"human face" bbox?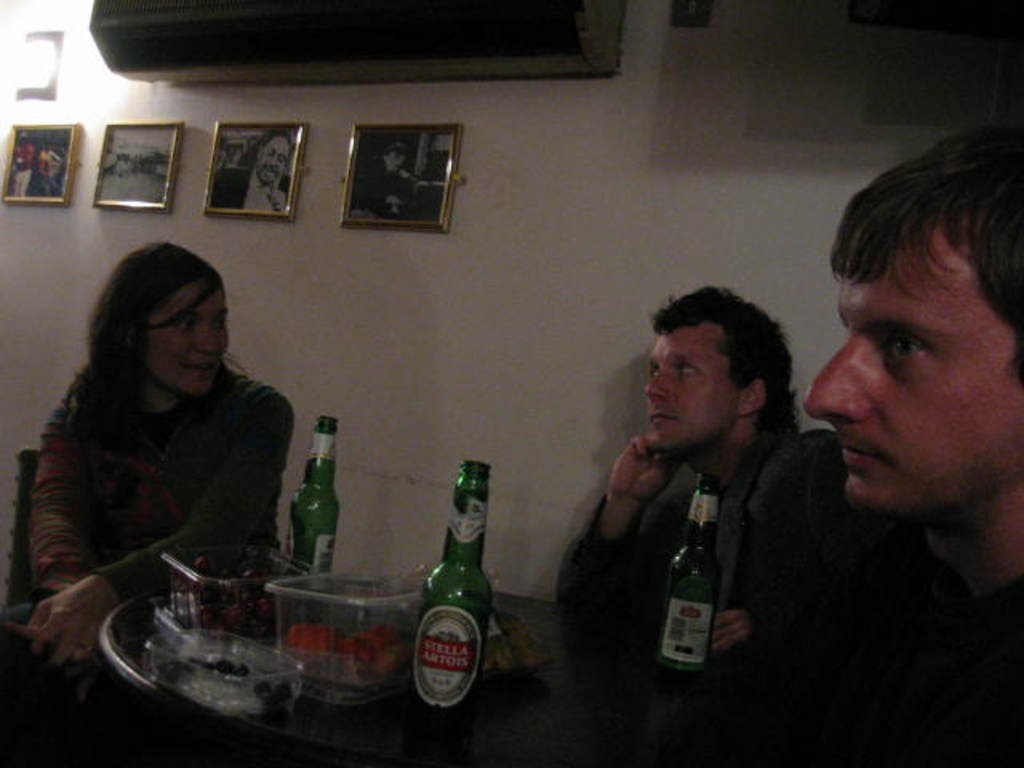
{"x1": 150, "y1": 288, "x2": 227, "y2": 395}
